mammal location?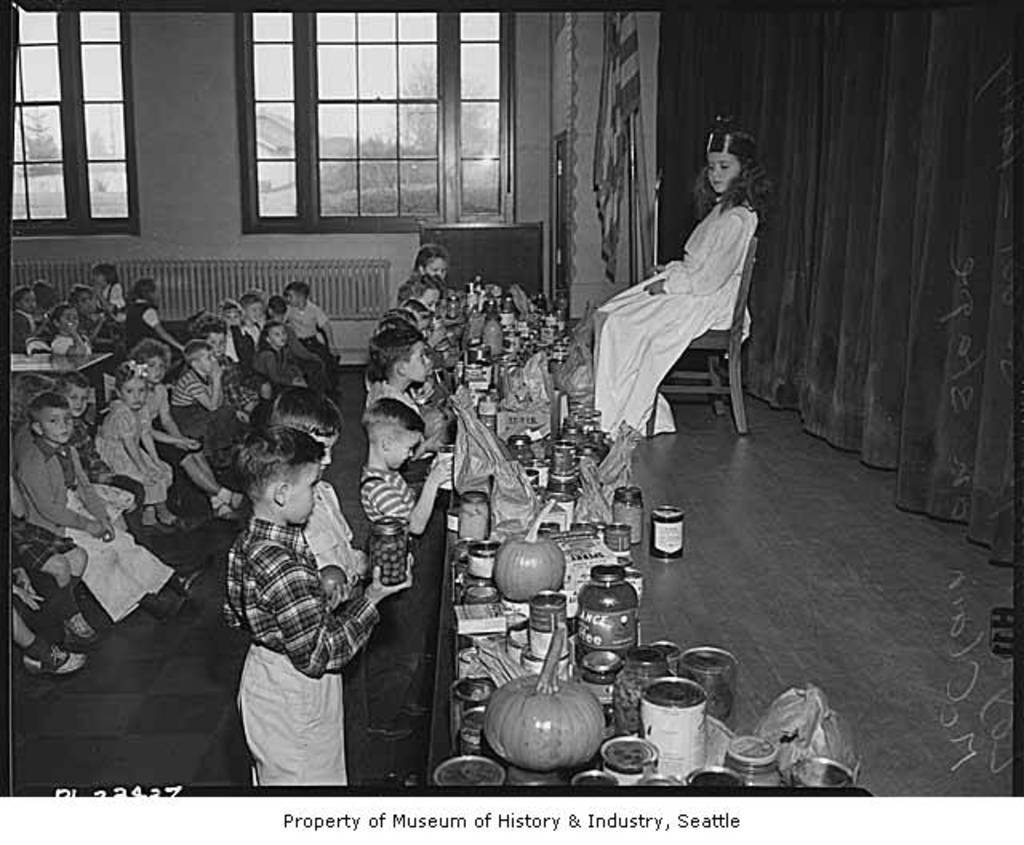
<region>11, 511, 102, 653</region>
